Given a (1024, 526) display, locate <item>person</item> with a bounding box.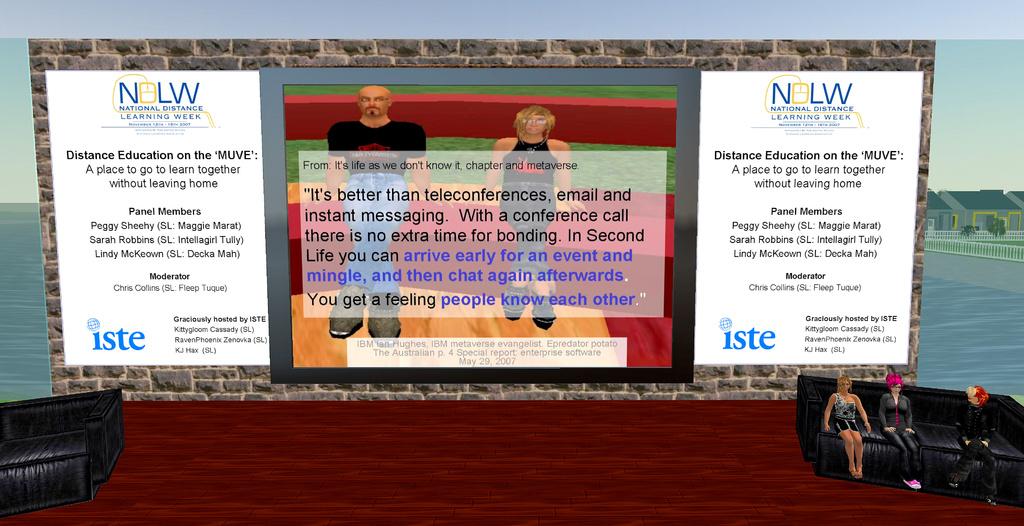
Located: Rect(479, 106, 584, 335).
